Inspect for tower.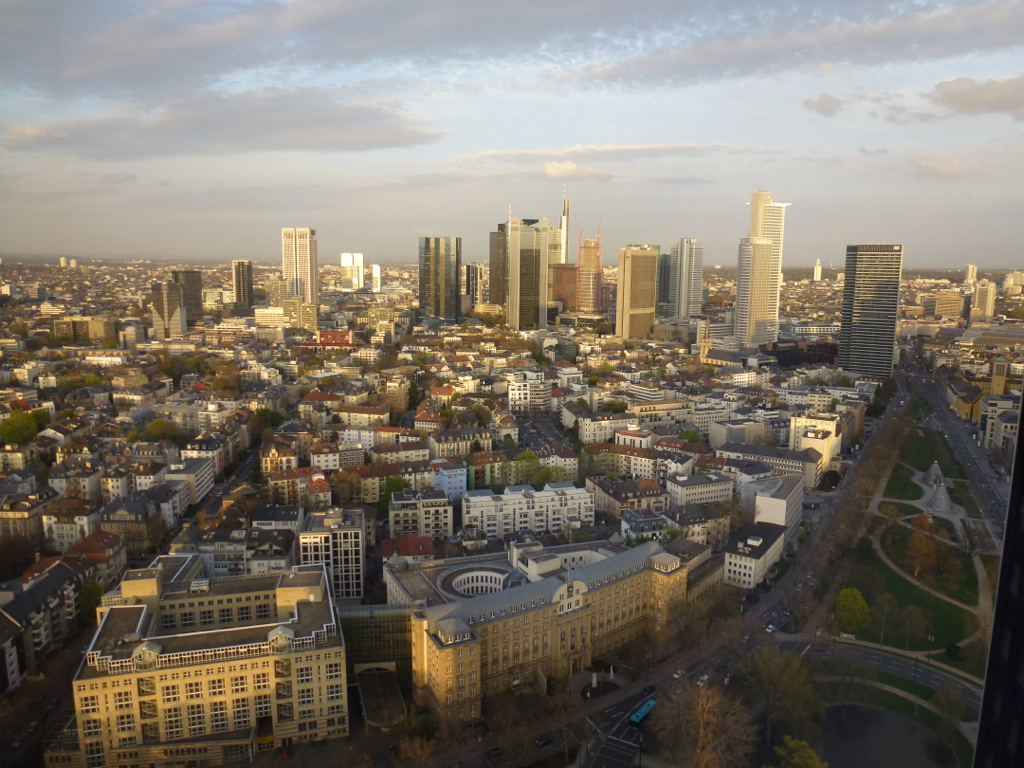
Inspection: {"left": 418, "top": 235, "right": 465, "bottom": 323}.
